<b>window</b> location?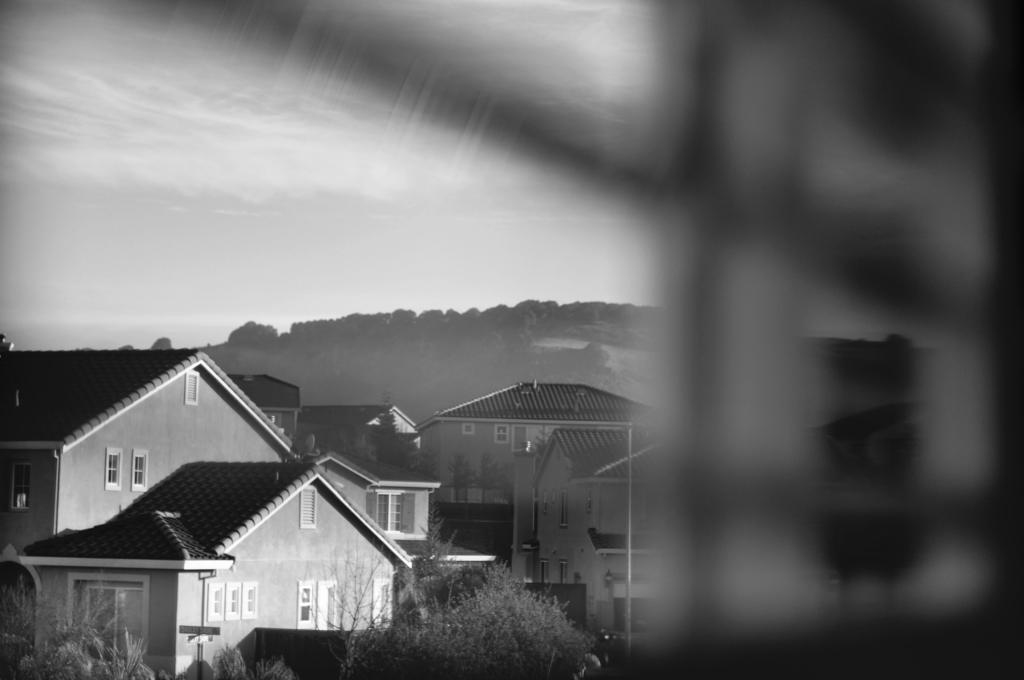
207 584 227 621
